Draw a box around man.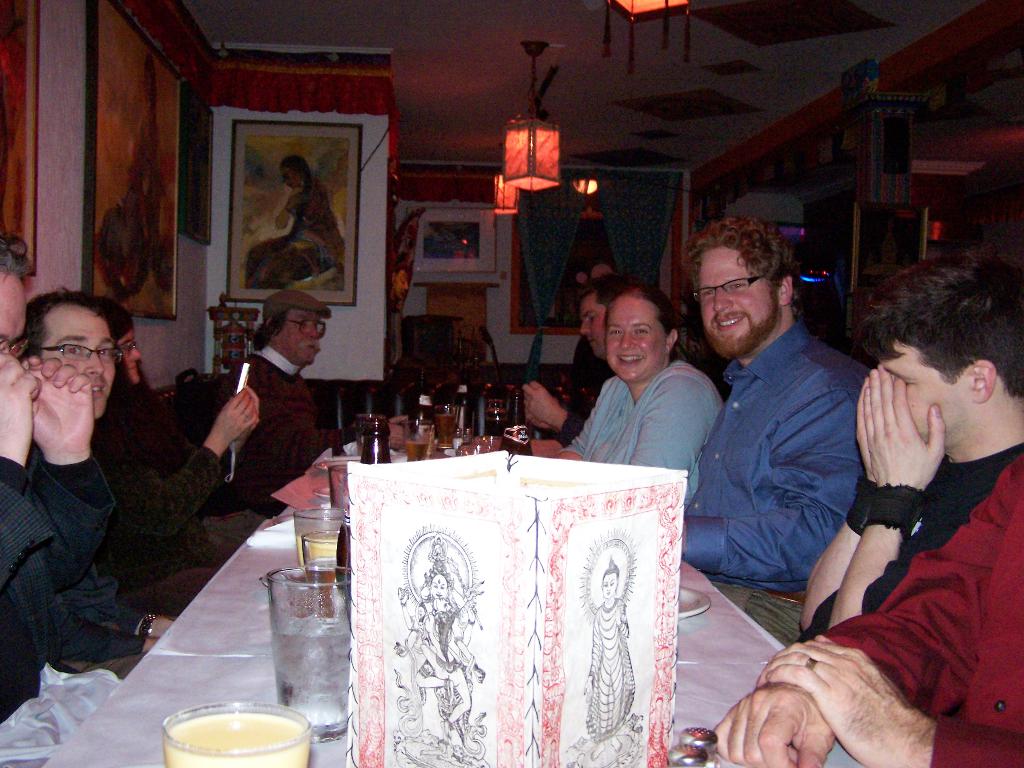
left=679, top=210, right=879, bottom=590.
